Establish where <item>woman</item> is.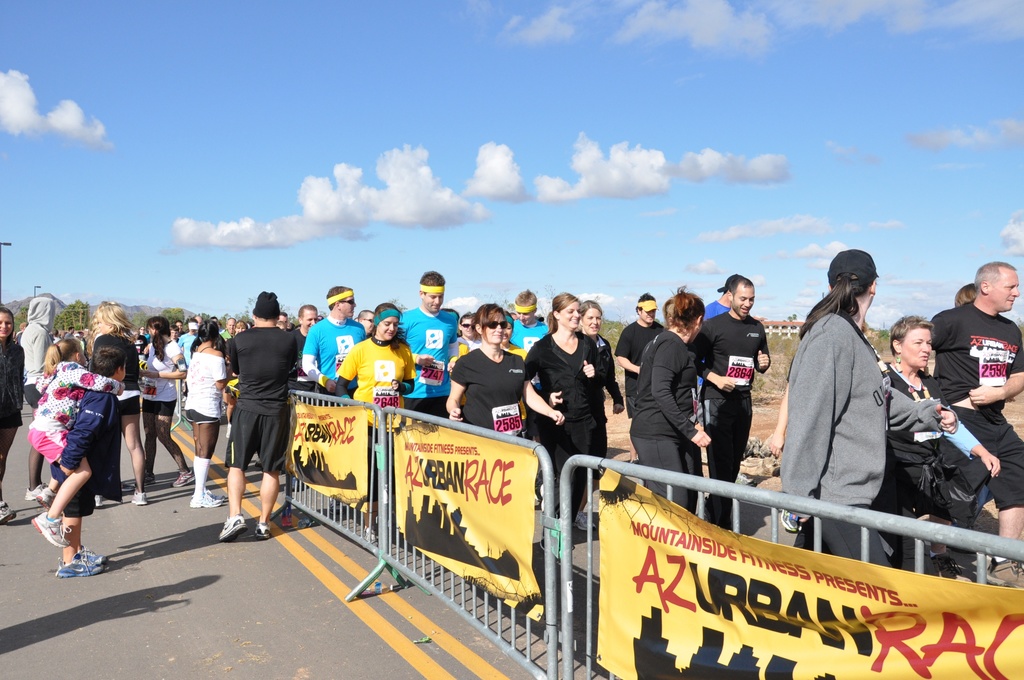
Established at {"left": 136, "top": 321, "right": 193, "bottom": 490}.
